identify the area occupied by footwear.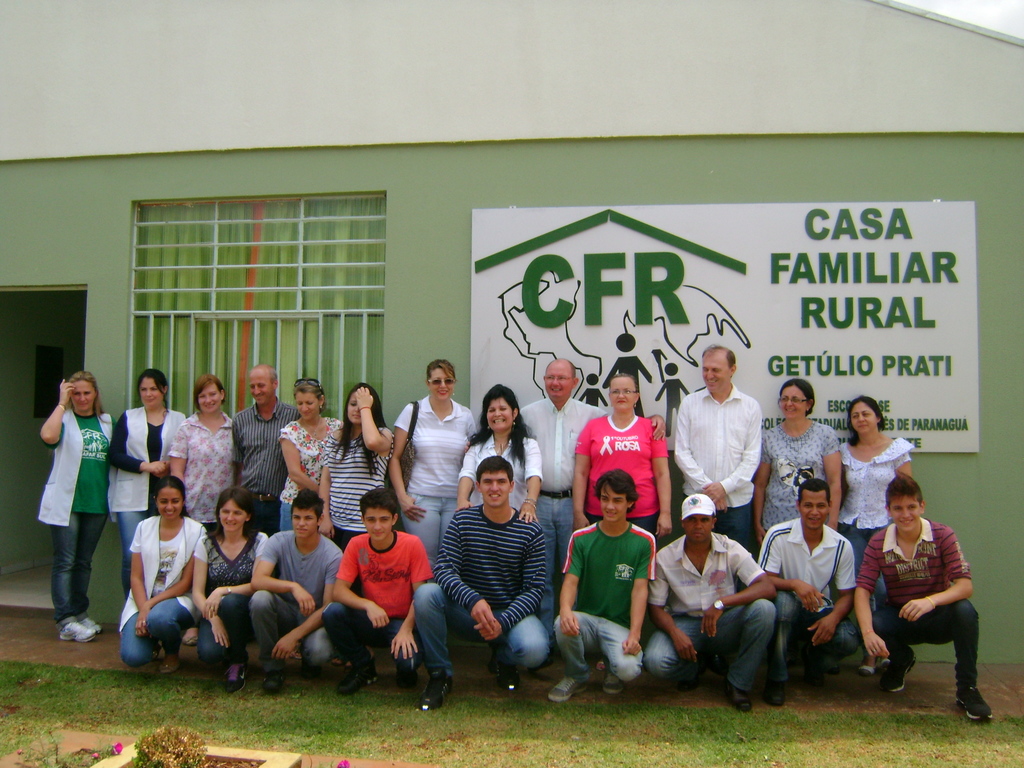
Area: [x1=346, y1=647, x2=377, y2=669].
